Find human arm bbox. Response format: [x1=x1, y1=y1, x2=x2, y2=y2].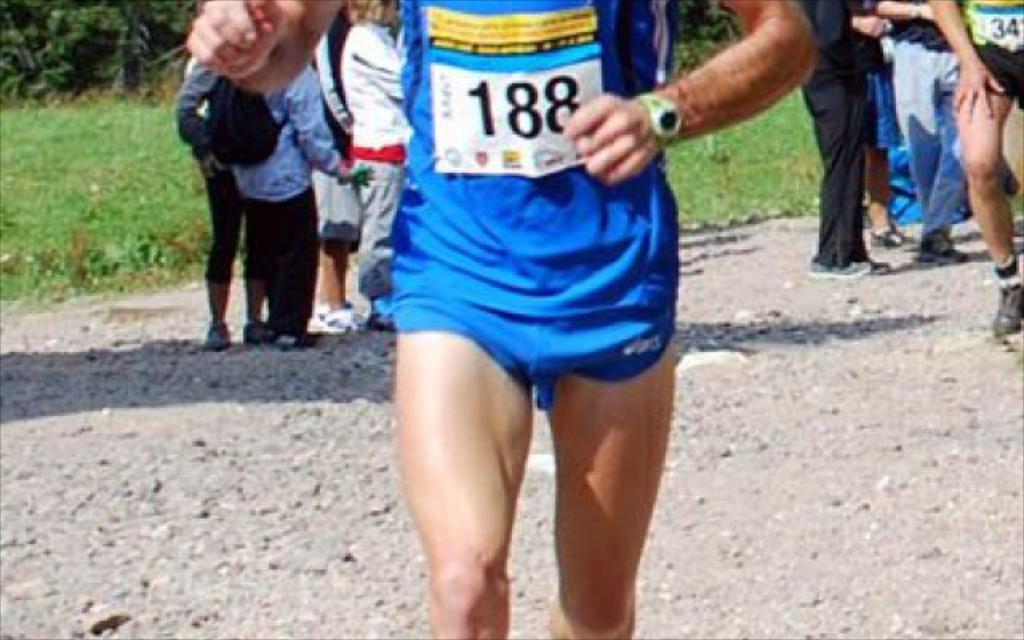
[x1=301, y1=78, x2=341, y2=173].
